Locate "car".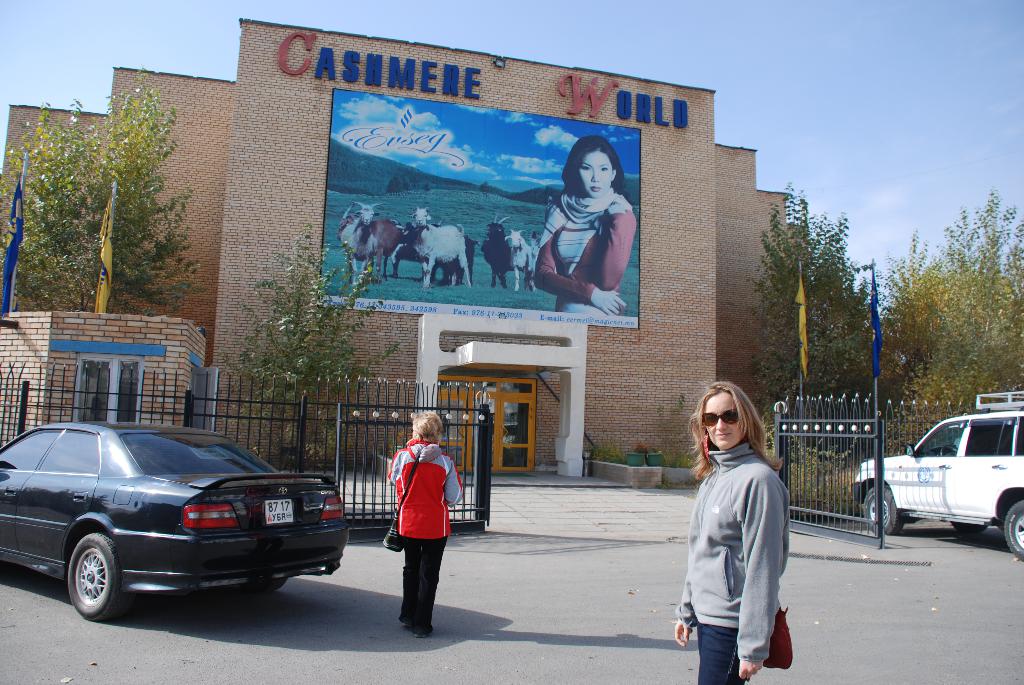
Bounding box: <bbox>0, 420, 351, 619</bbox>.
